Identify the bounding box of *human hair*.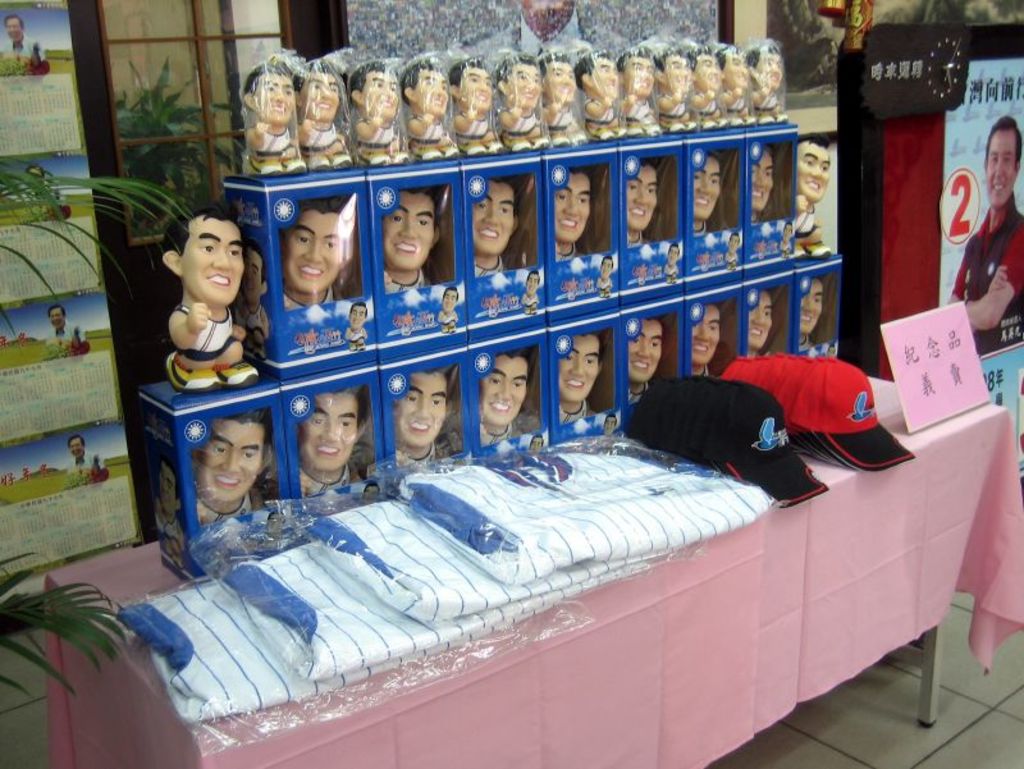
pyautogui.locateOnScreen(292, 56, 338, 92).
